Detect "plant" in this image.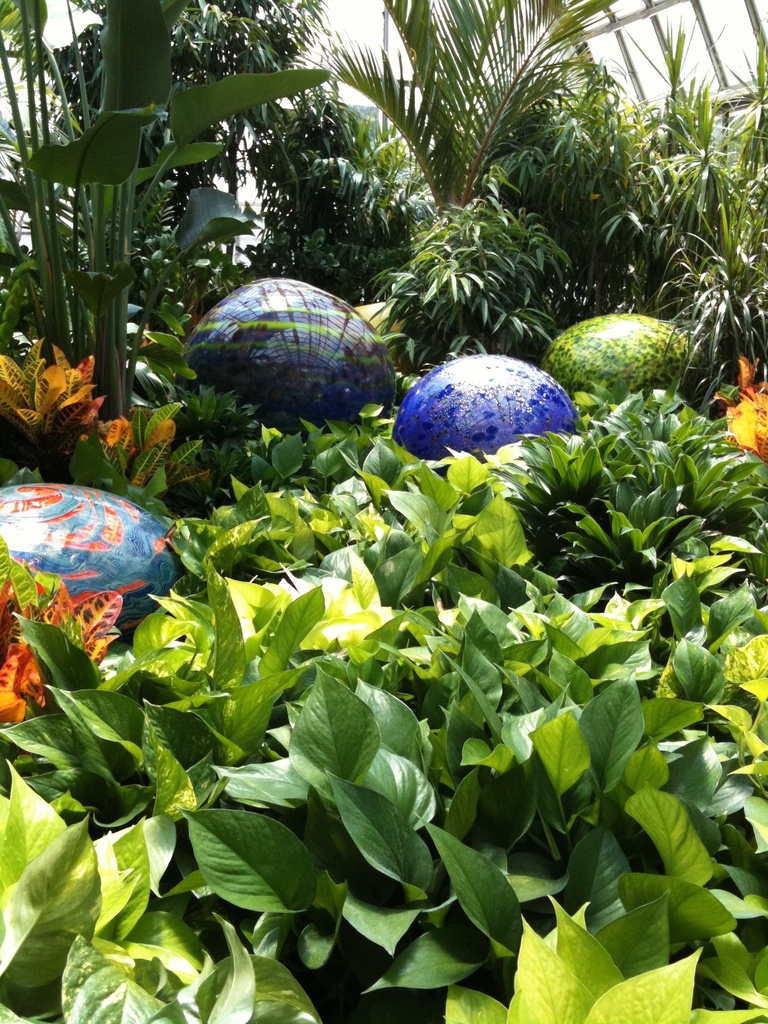
Detection: 244,49,408,295.
